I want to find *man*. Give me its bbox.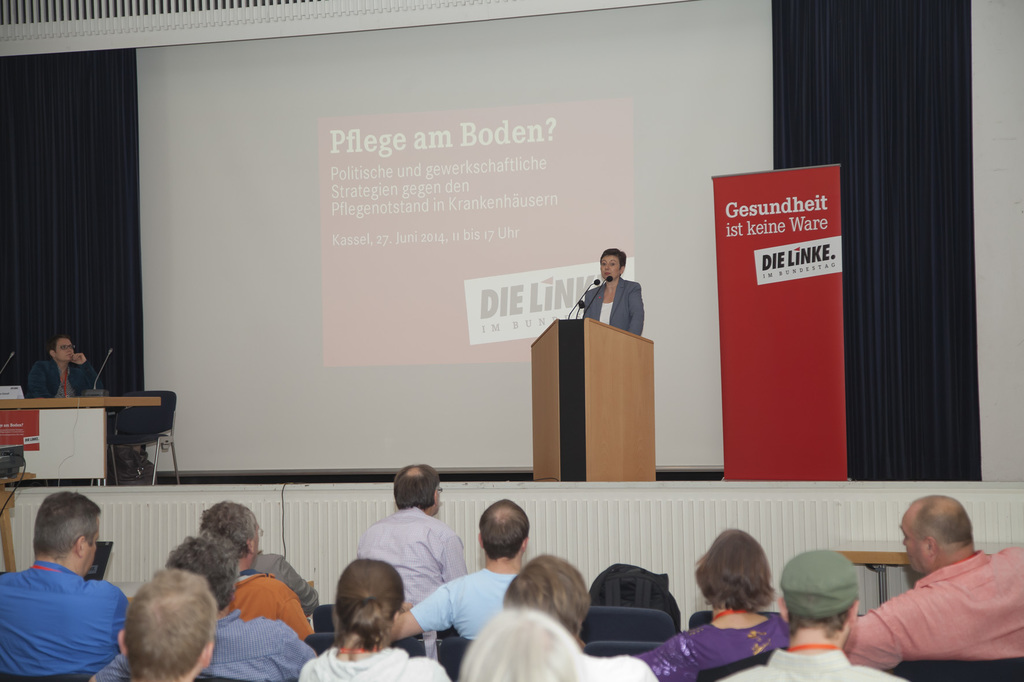
pyautogui.locateOnScreen(391, 498, 533, 646).
